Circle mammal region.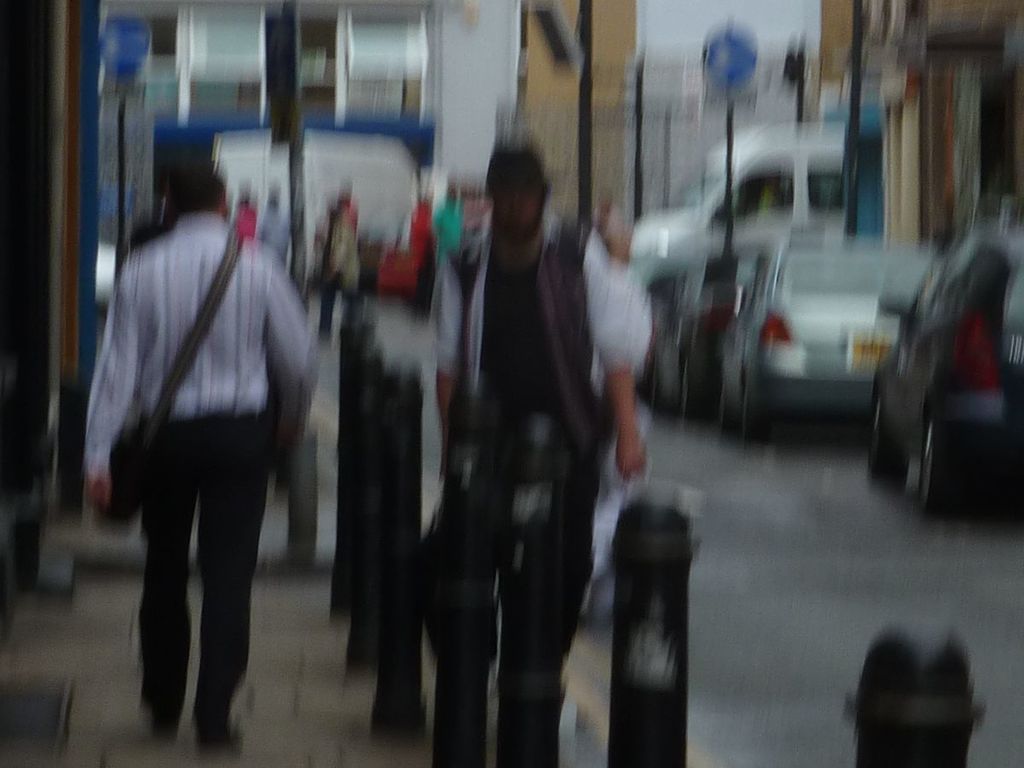
Region: 81,145,323,694.
